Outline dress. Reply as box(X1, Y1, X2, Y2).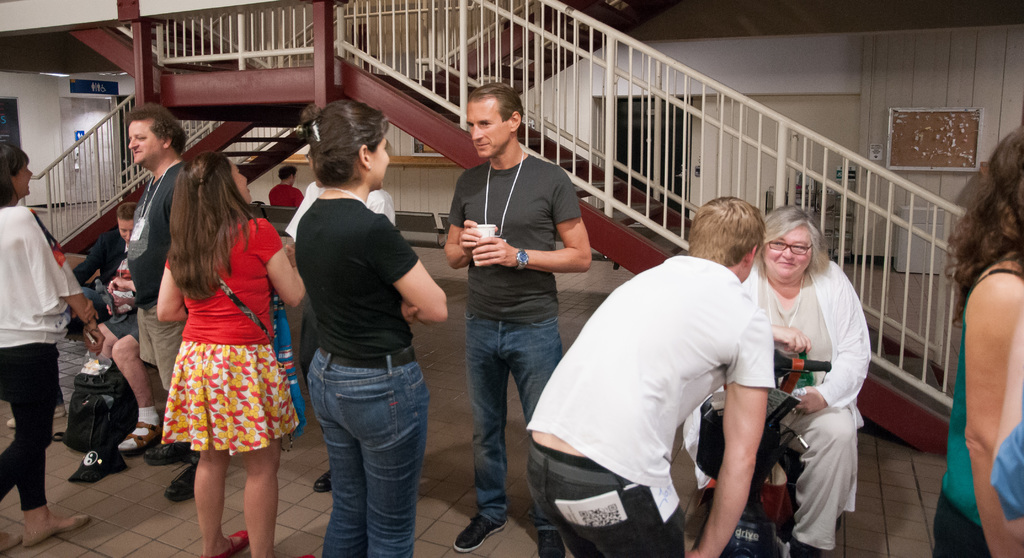
box(0, 204, 84, 350).
